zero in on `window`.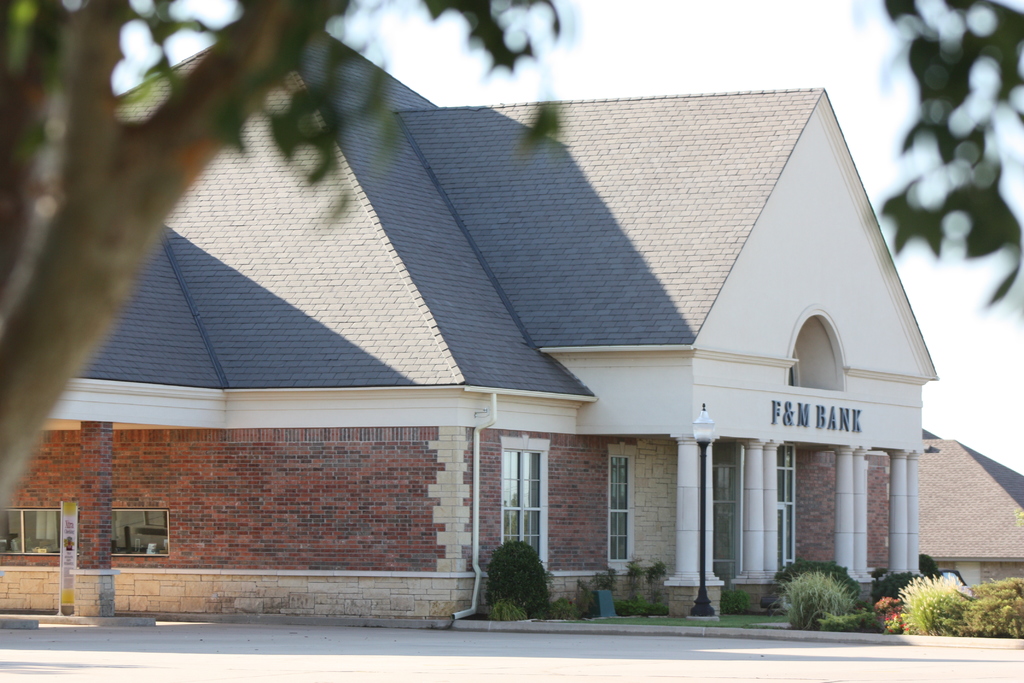
Zeroed in: [x1=609, y1=447, x2=630, y2=564].
